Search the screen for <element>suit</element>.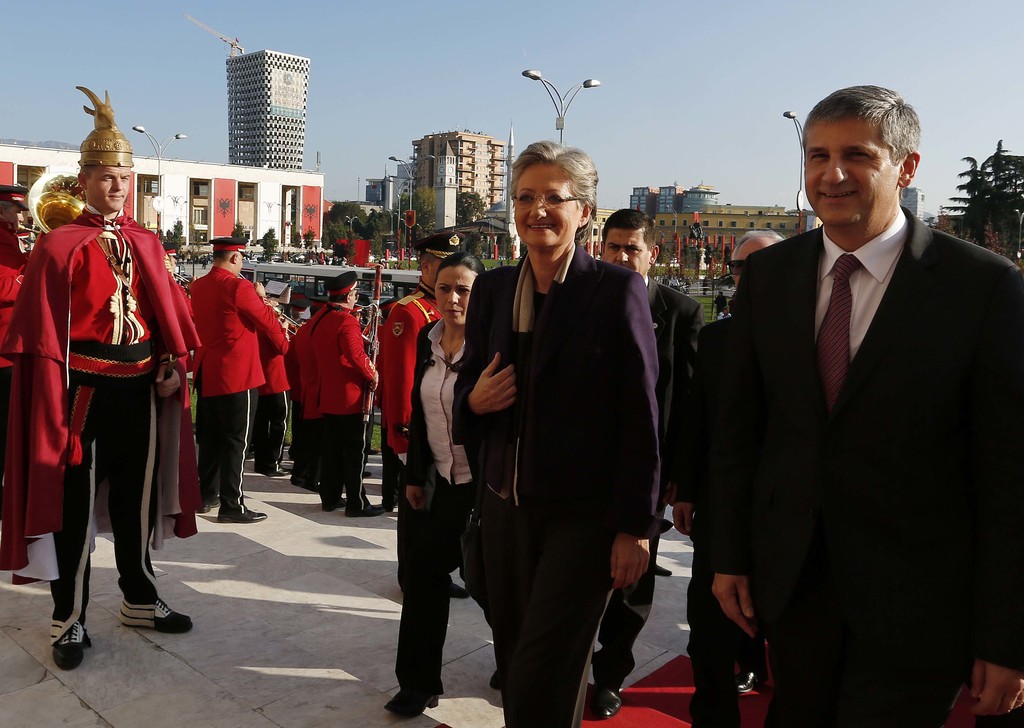
Found at box(396, 317, 495, 695).
